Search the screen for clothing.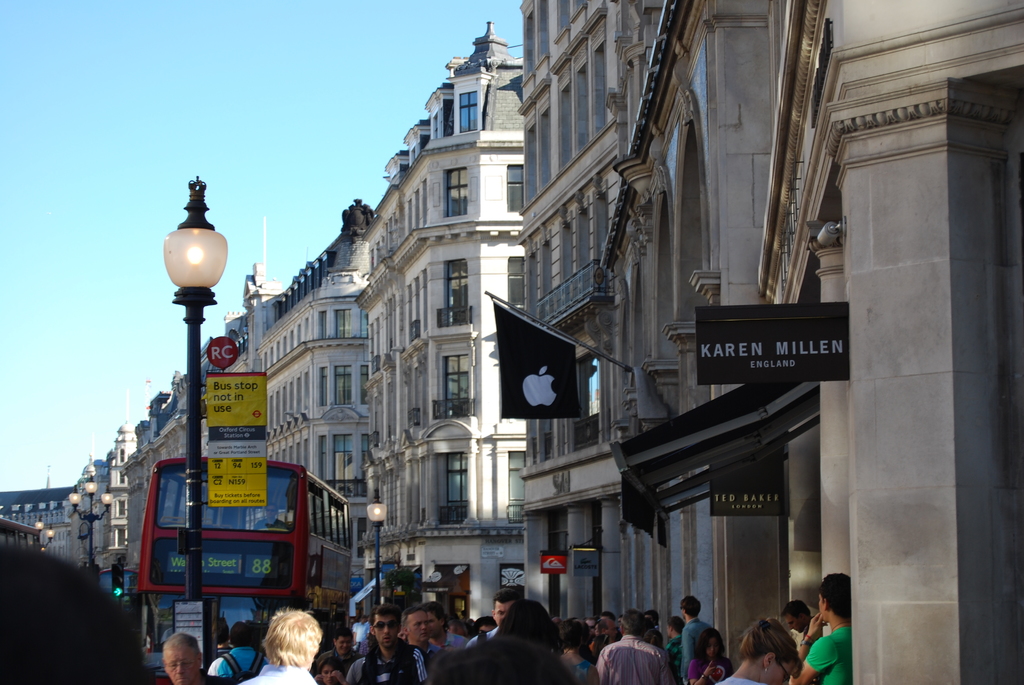
Found at region(805, 627, 852, 684).
